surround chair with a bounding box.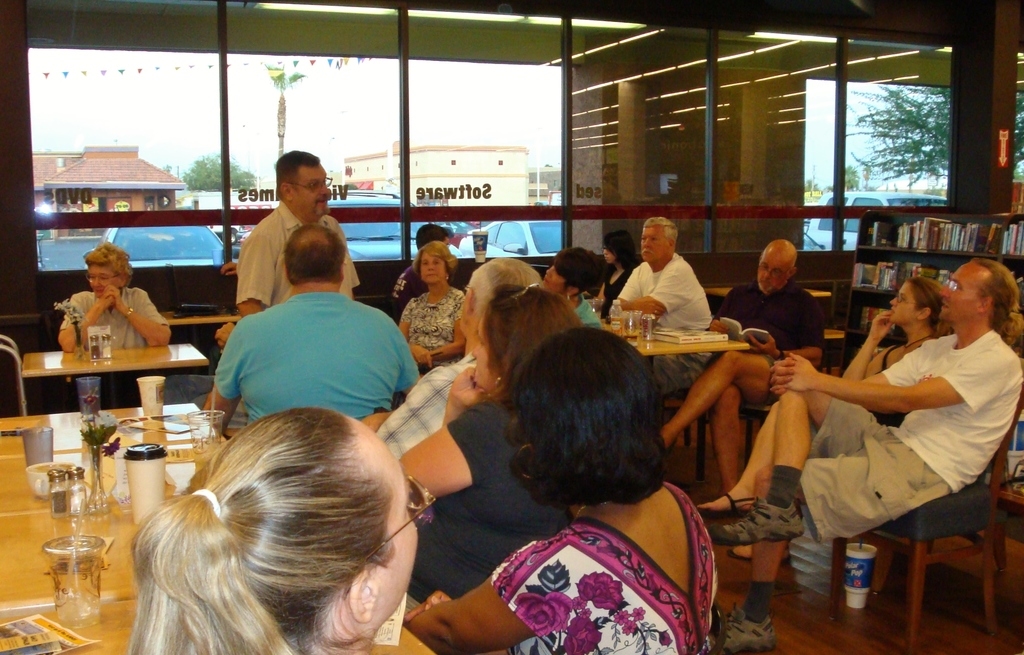
crop(833, 363, 1023, 649).
